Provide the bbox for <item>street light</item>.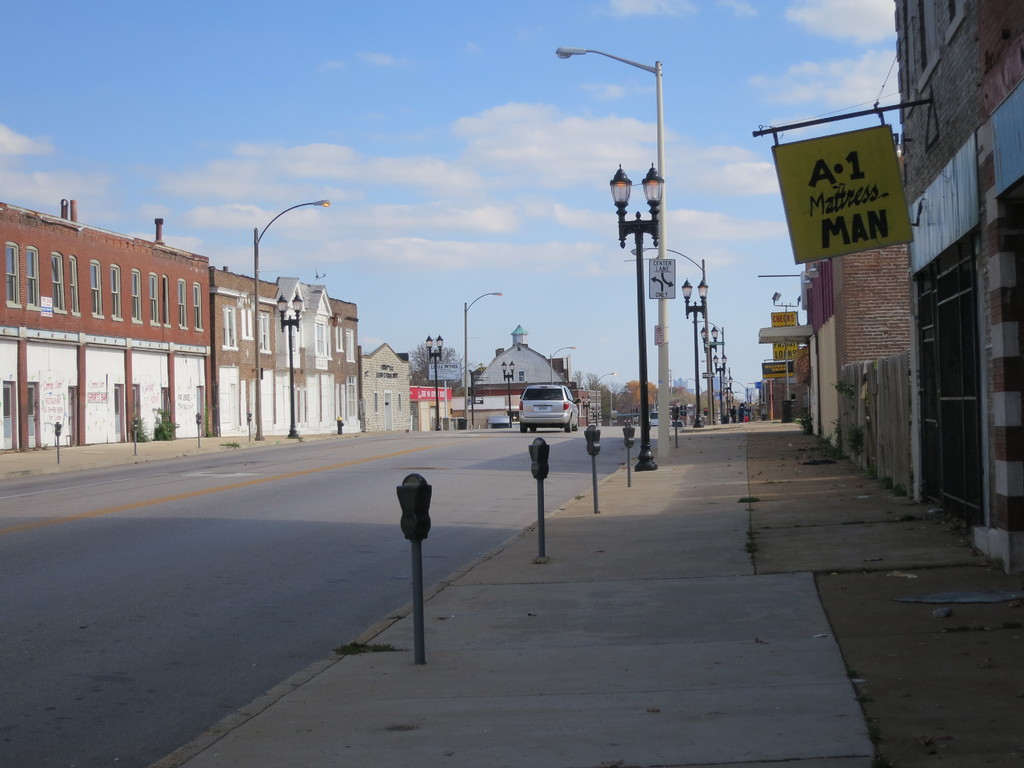
{"x1": 596, "y1": 372, "x2": 618, "y2": 427}.
